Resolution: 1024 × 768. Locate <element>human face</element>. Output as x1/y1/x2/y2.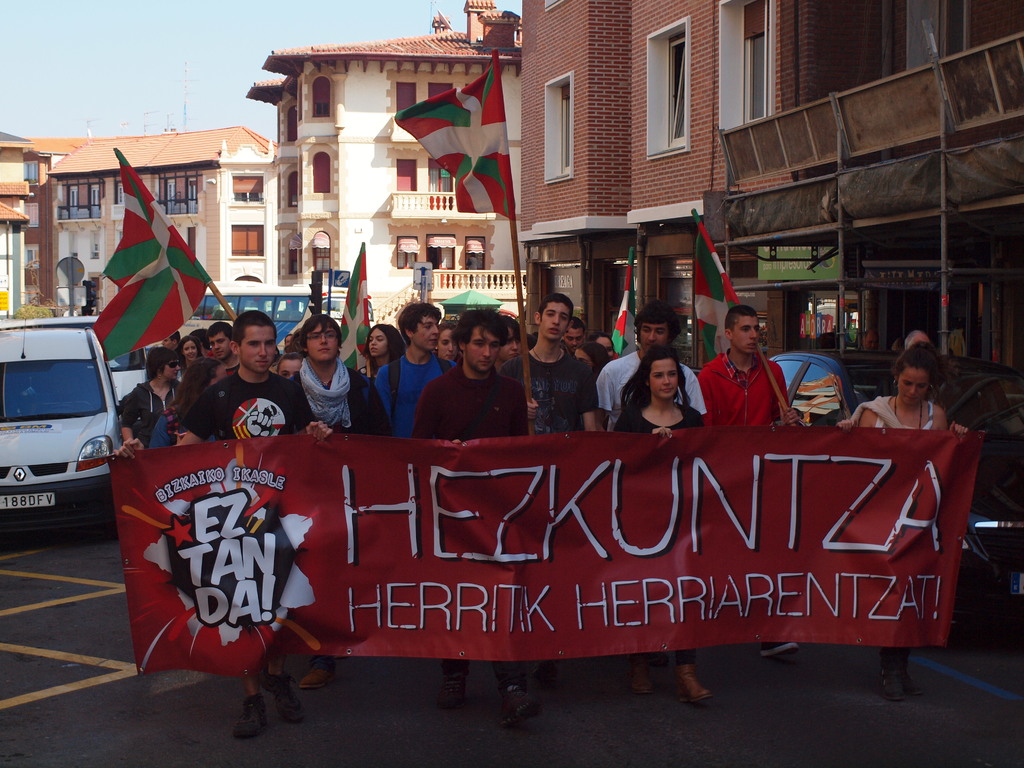
442/332/453/363.
